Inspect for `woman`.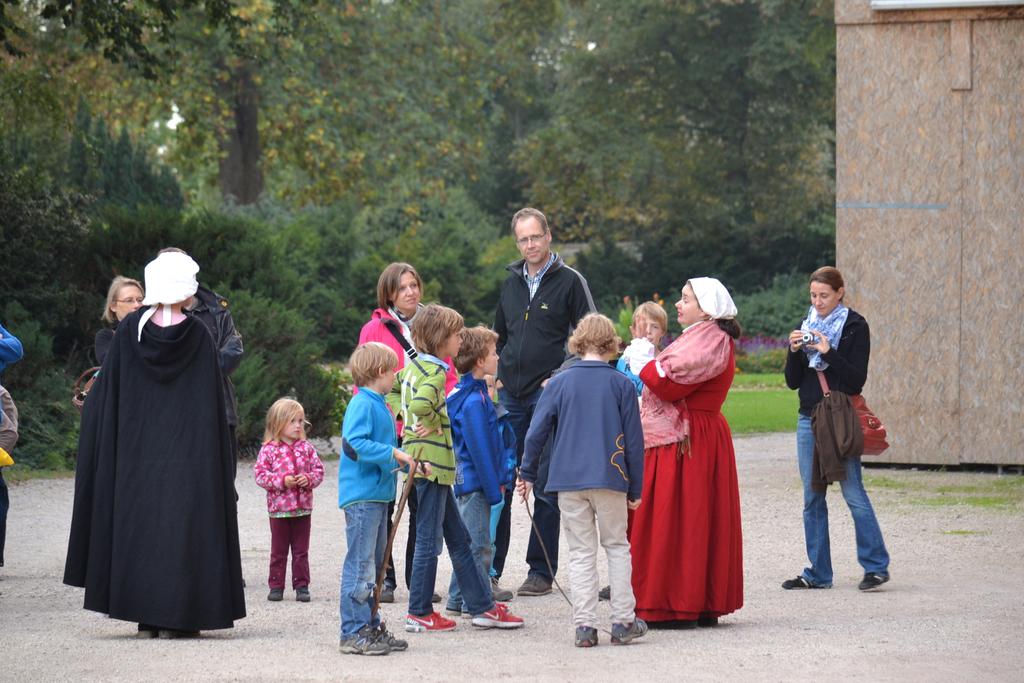
Inspection: {"x1": 96, "y1": 263, "x2": 141, "y2": 370}.
